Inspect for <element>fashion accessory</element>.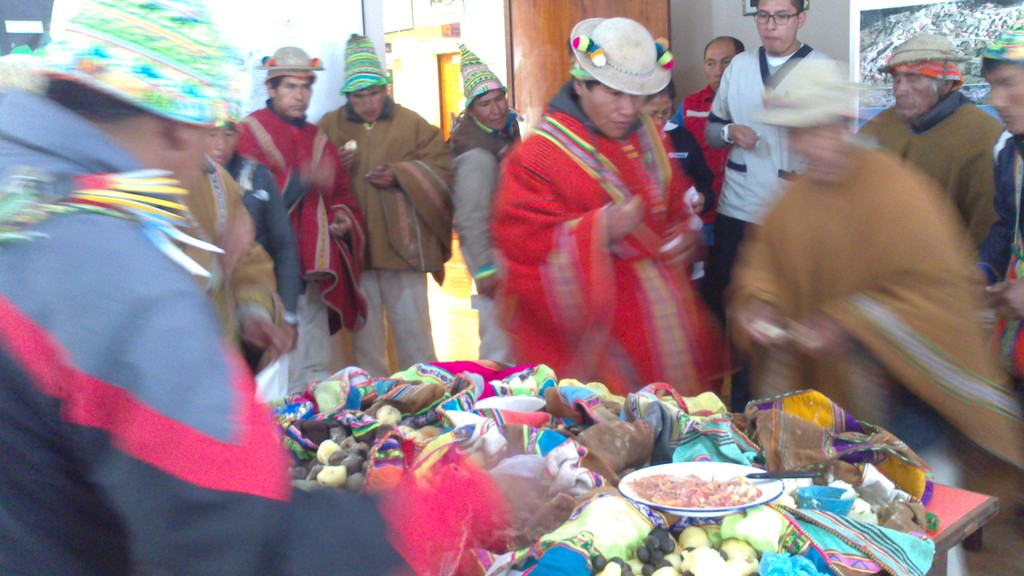
Inspection: [223, 75, 246, 127].
